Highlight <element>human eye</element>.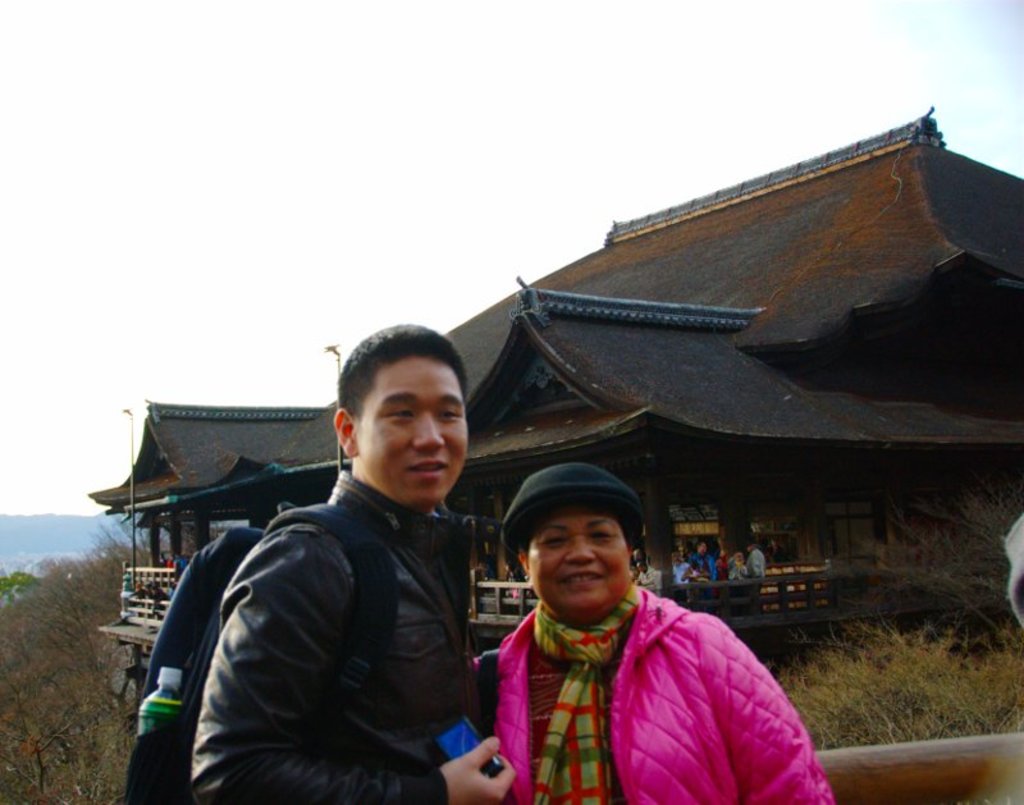
Highlighted region: bbox=[388, 407, 415, 424].
